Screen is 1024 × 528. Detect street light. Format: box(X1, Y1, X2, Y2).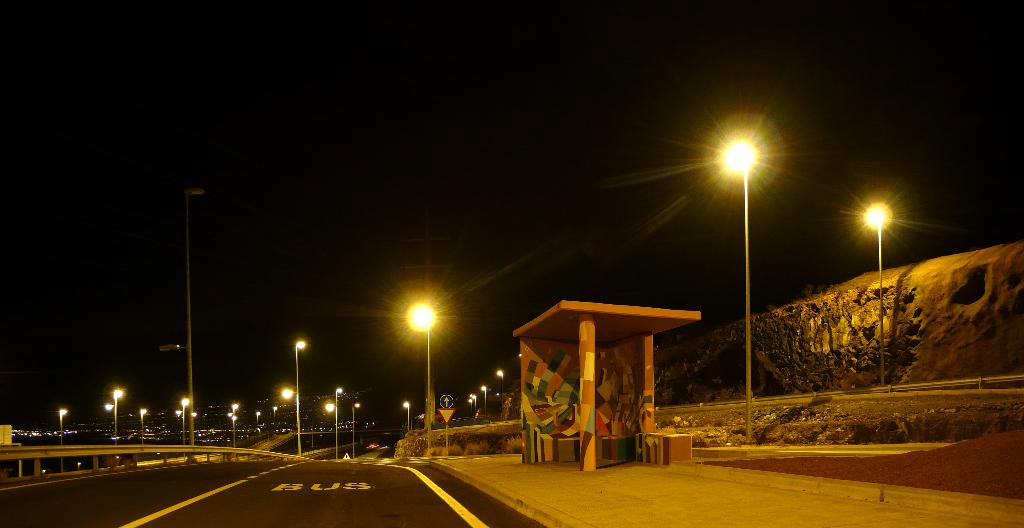
box(275, 337, 306, 458).
